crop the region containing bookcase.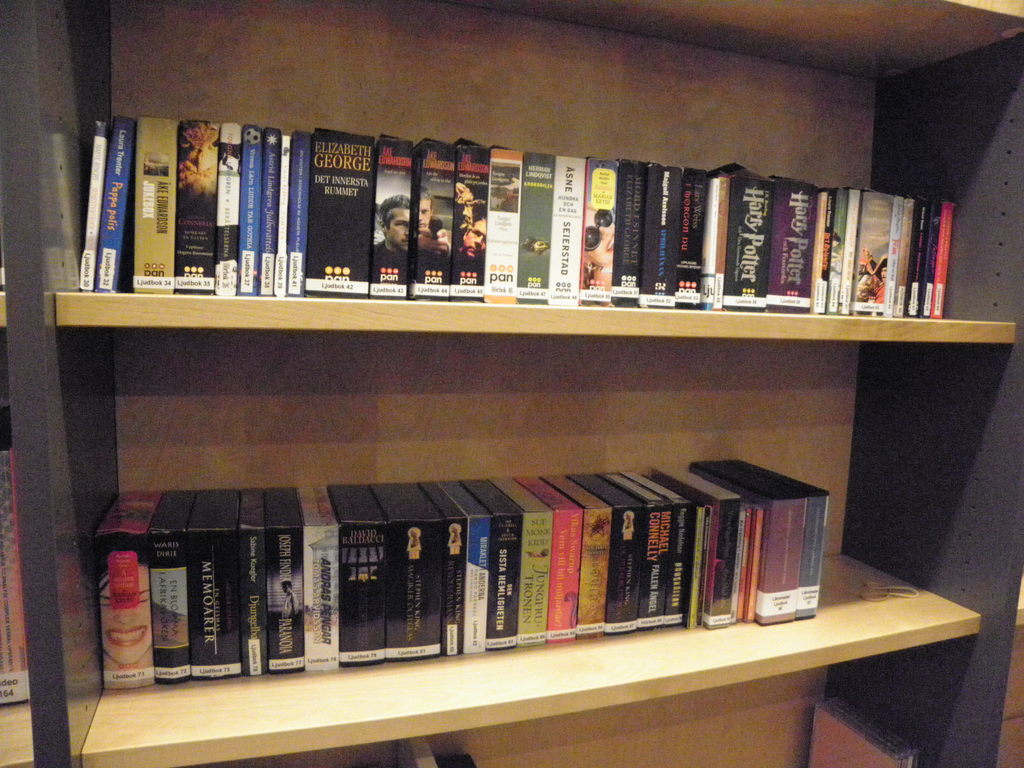
Crop region: x1=0 y1=0 x2=1023 y2=767.
